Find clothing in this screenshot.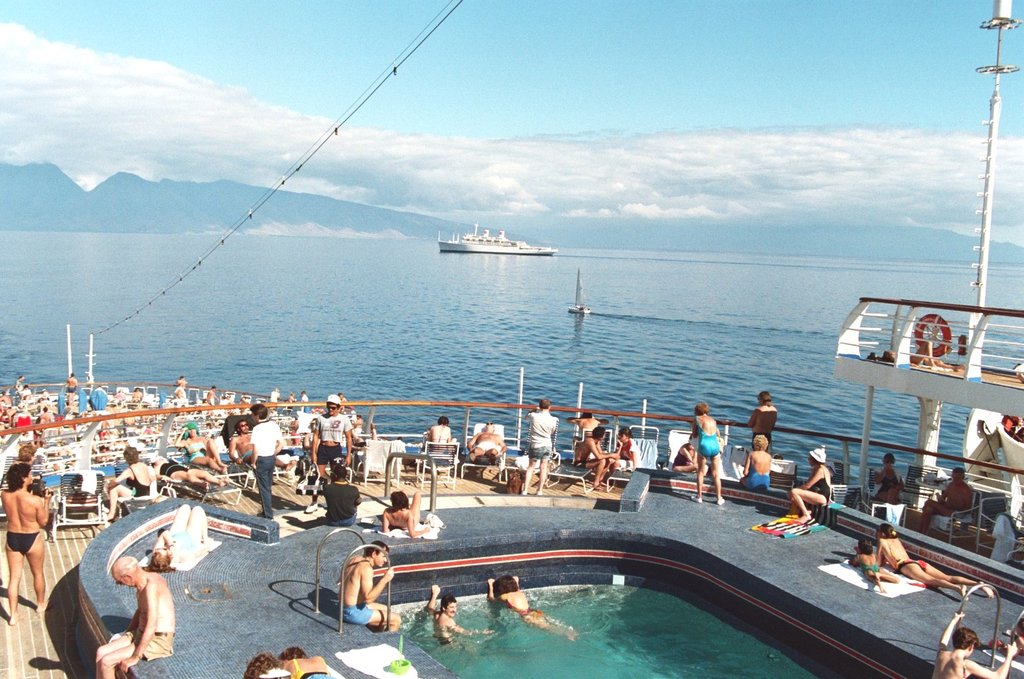
The bounding box for clothing is 693:412:723:458.
